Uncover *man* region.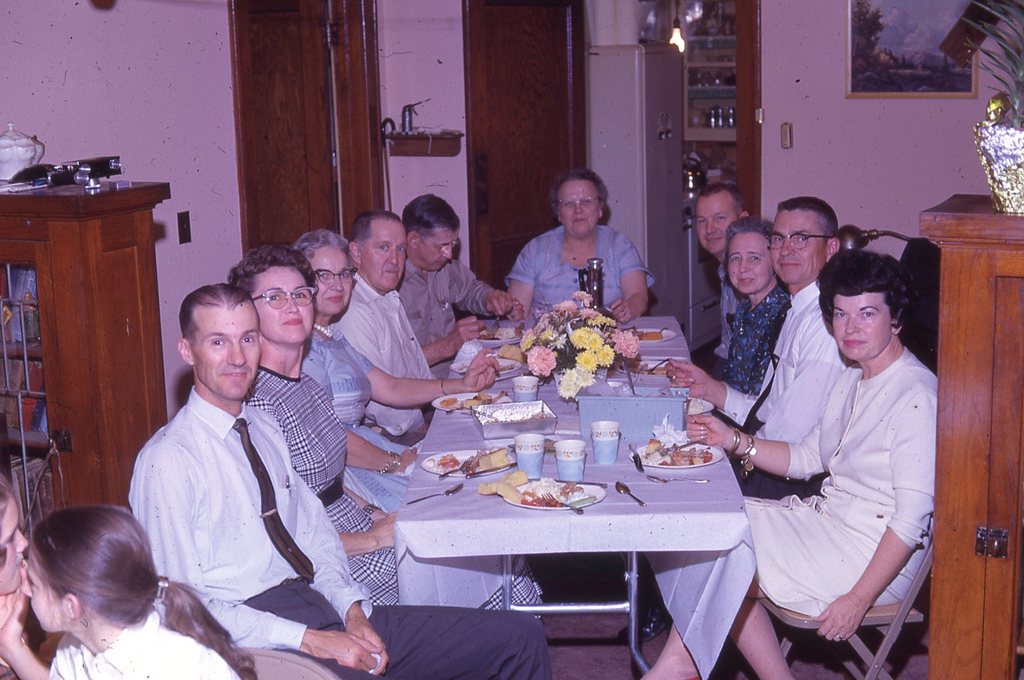
Uncovered: select_region(663, 194, 857, 499).
